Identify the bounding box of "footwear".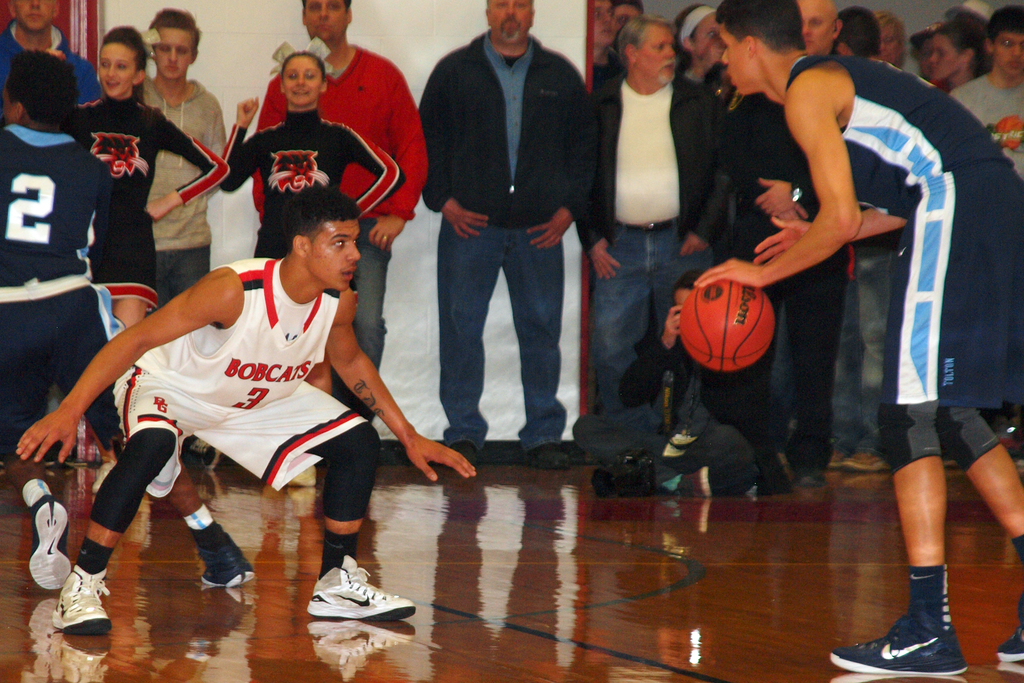
box=[29, 491, 74, 589].
